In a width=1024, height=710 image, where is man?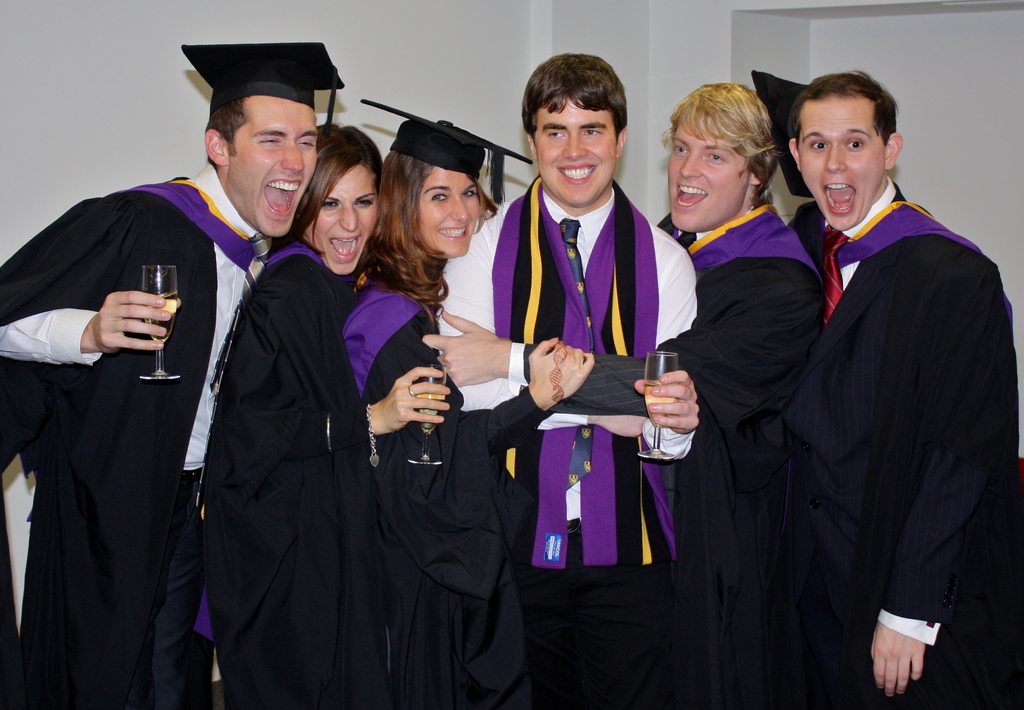
box=[0, 38, 346, 709].
